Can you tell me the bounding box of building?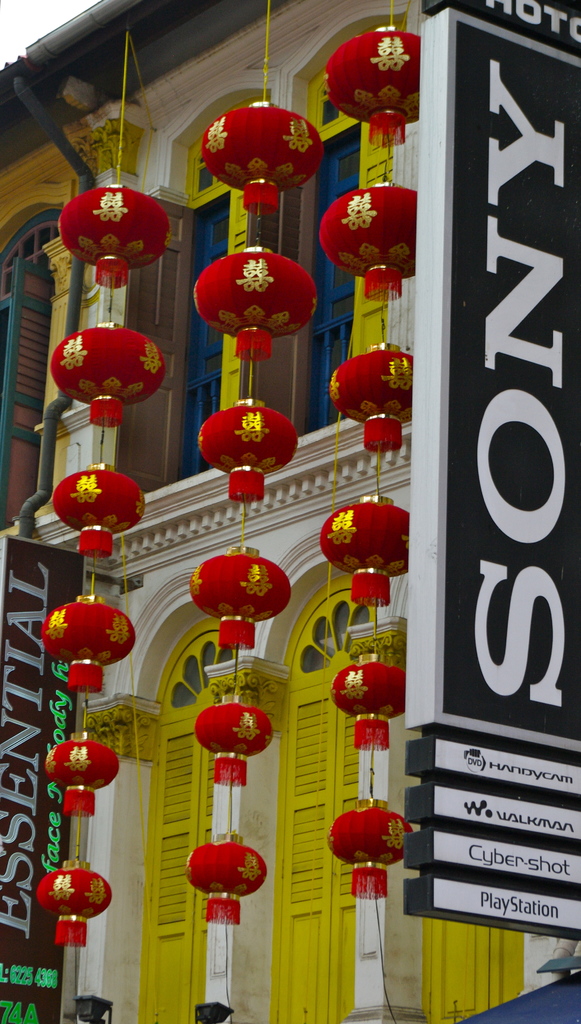
(0,0,580,1023).
